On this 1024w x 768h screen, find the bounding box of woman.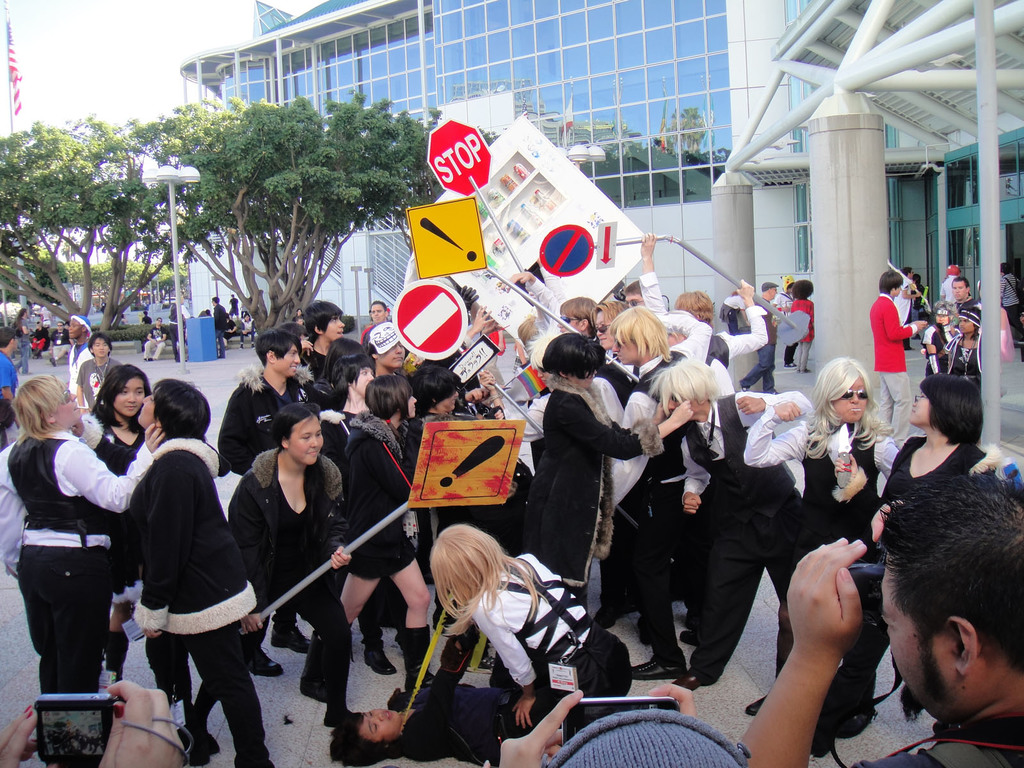
Bounding box: 746:355:893:761.
